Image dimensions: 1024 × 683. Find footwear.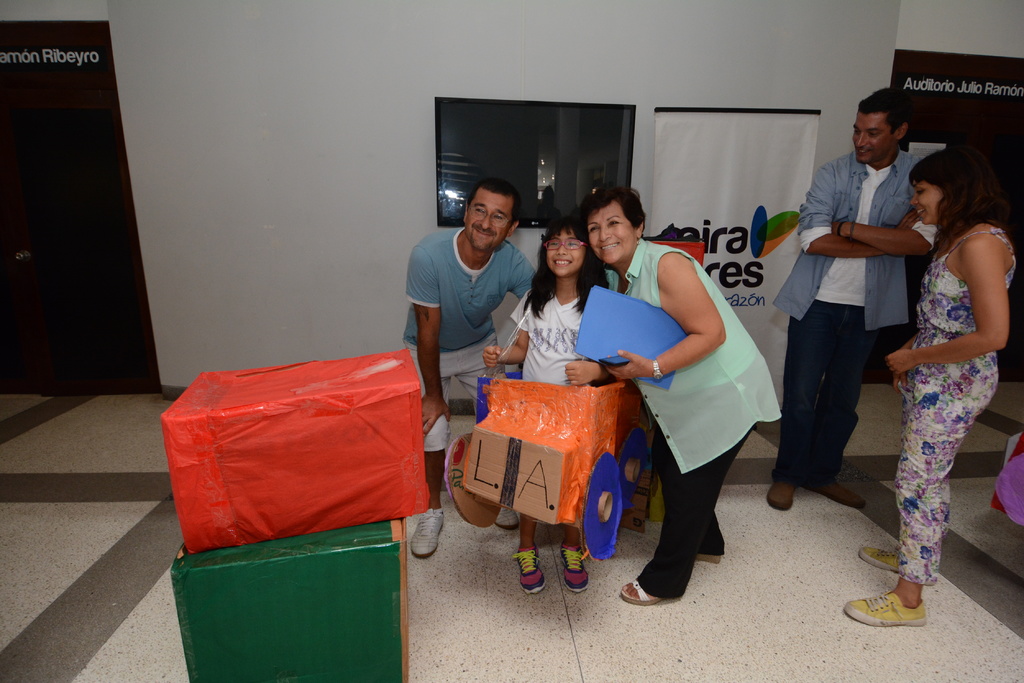
select_region(408, 507, 447, 559).
